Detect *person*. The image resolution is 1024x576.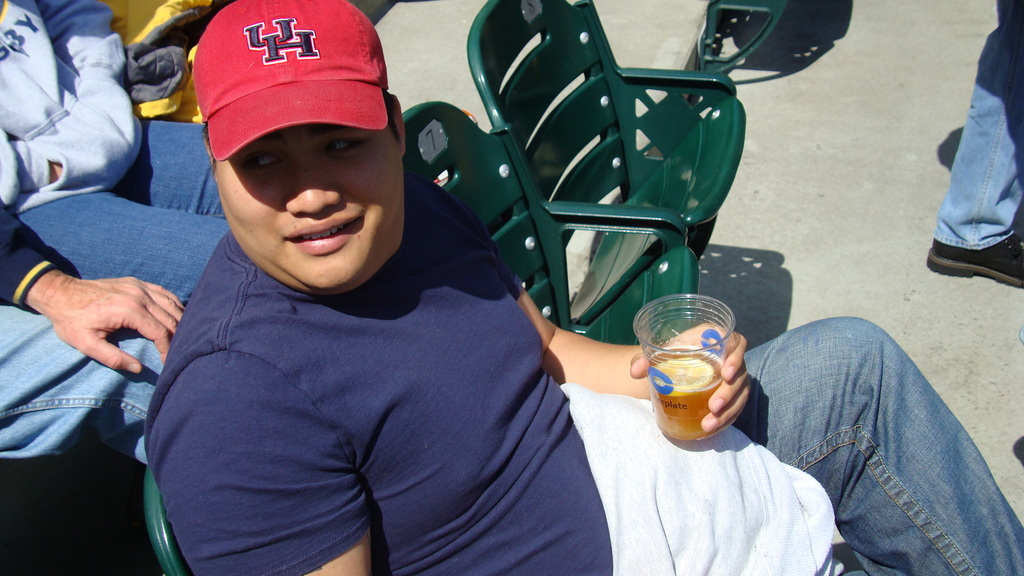
138,2,1023,575.
